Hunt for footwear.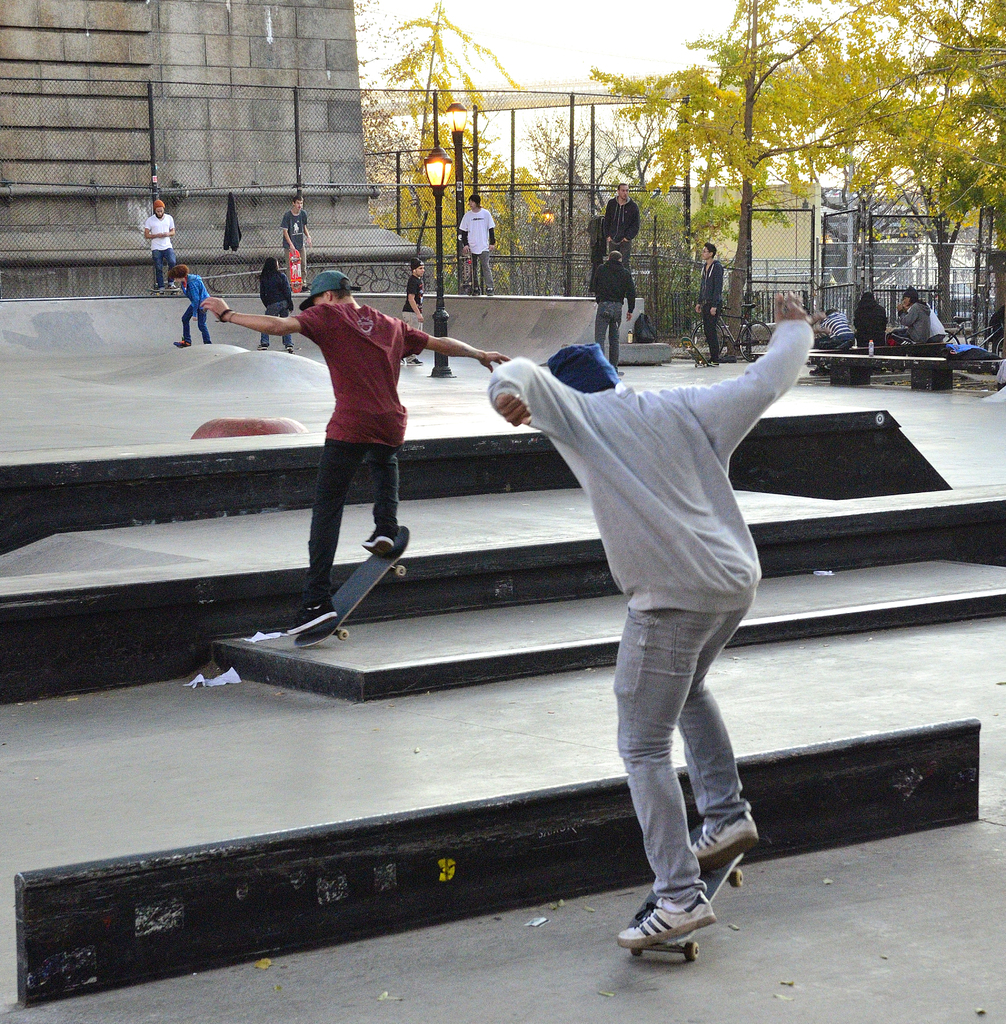
Hunted down at 257 342 270 350.
